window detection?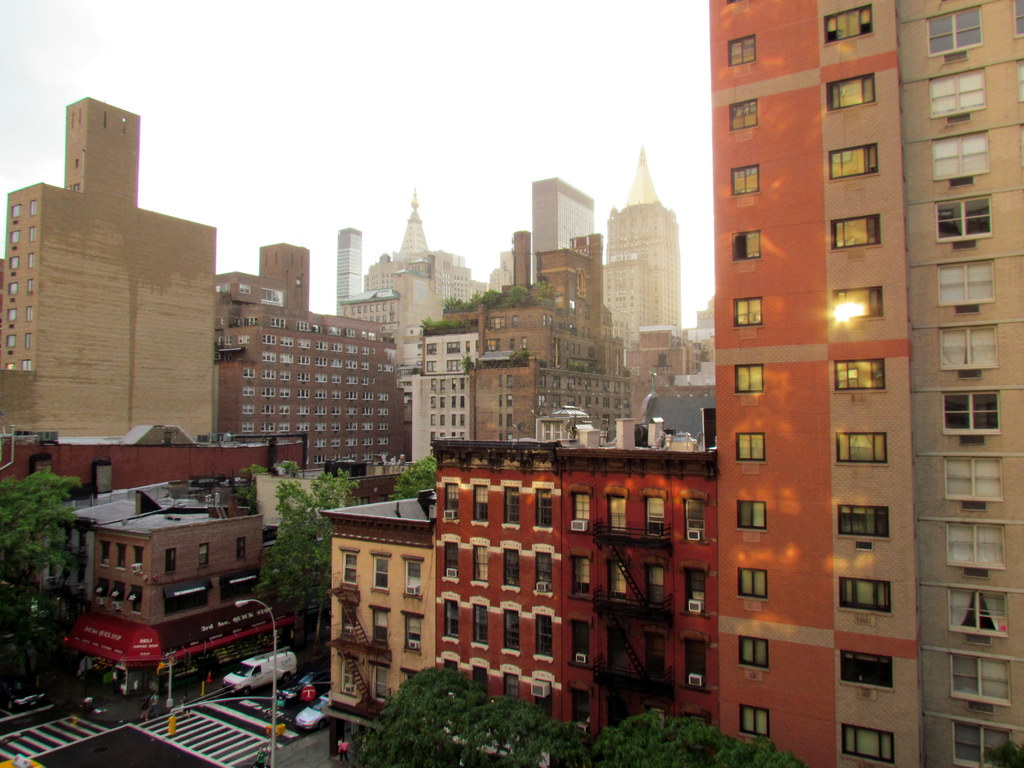
Rect(735, 230, 763, 260)
